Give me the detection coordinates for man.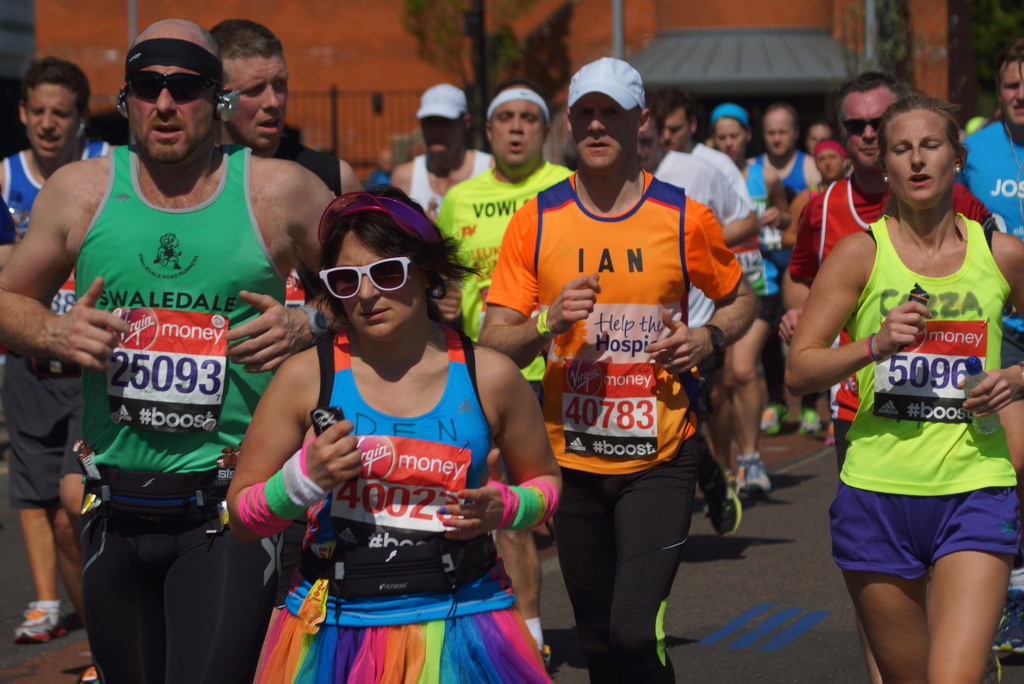
BBox(425, 84, 572, 664).
